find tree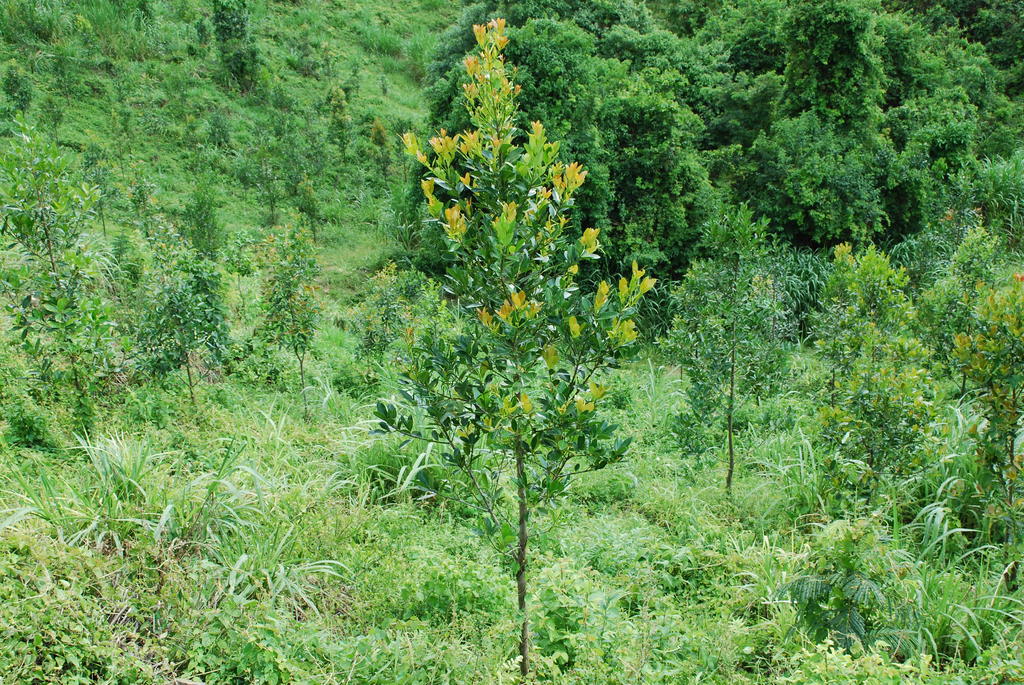
x1=650, y1=193, x2=826, y2=494
